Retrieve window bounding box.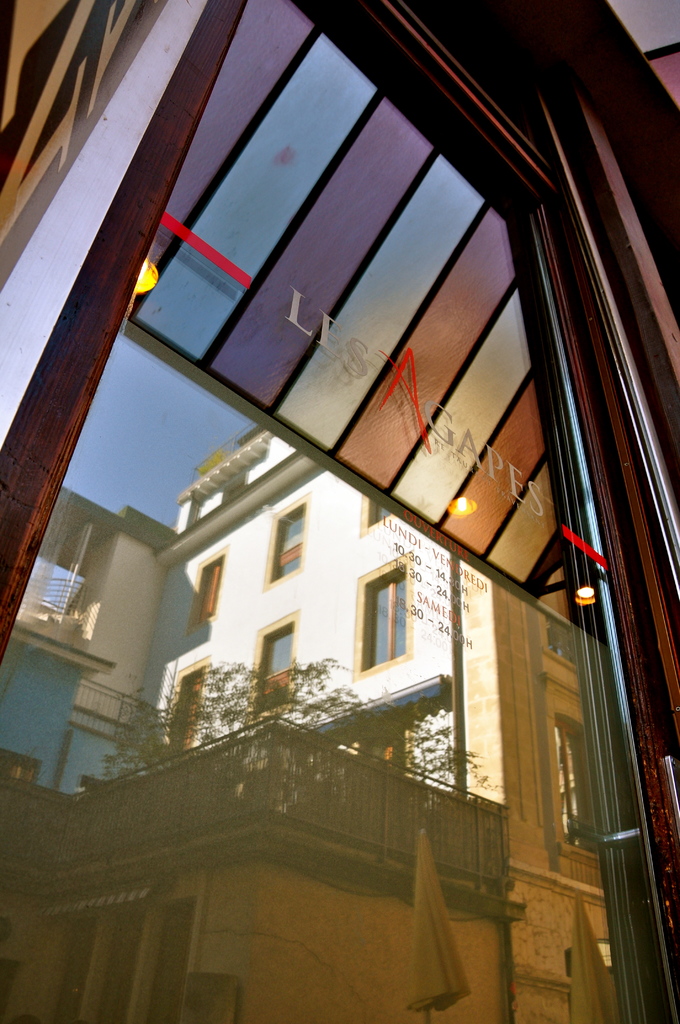
Bounding box: detection(165, 660, 203, 749).
